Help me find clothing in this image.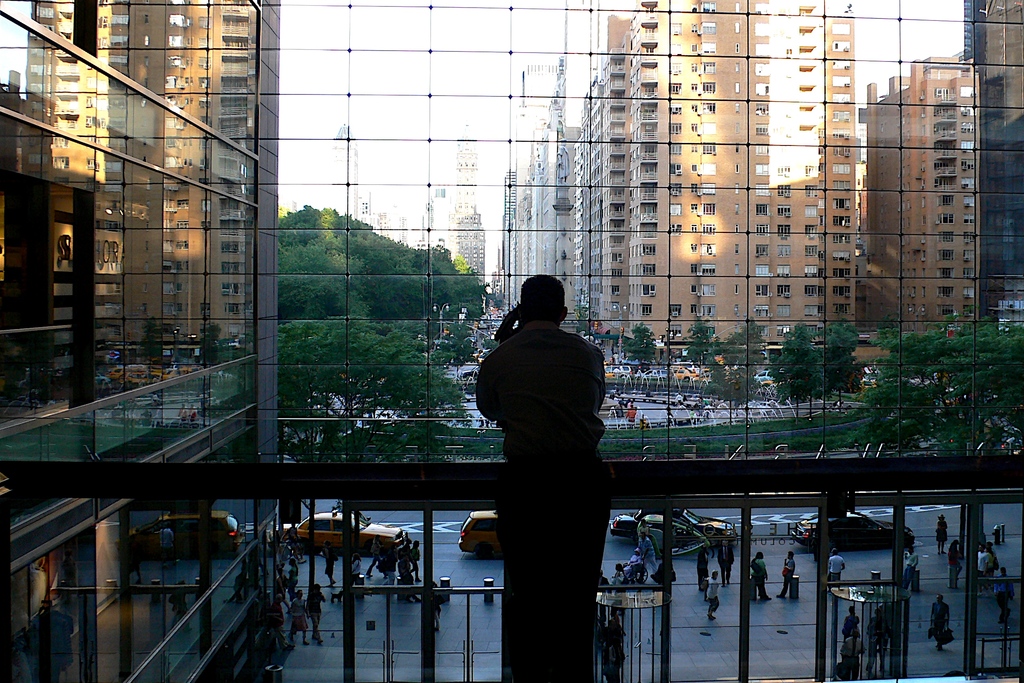
Found it: 831/554/845/591.
